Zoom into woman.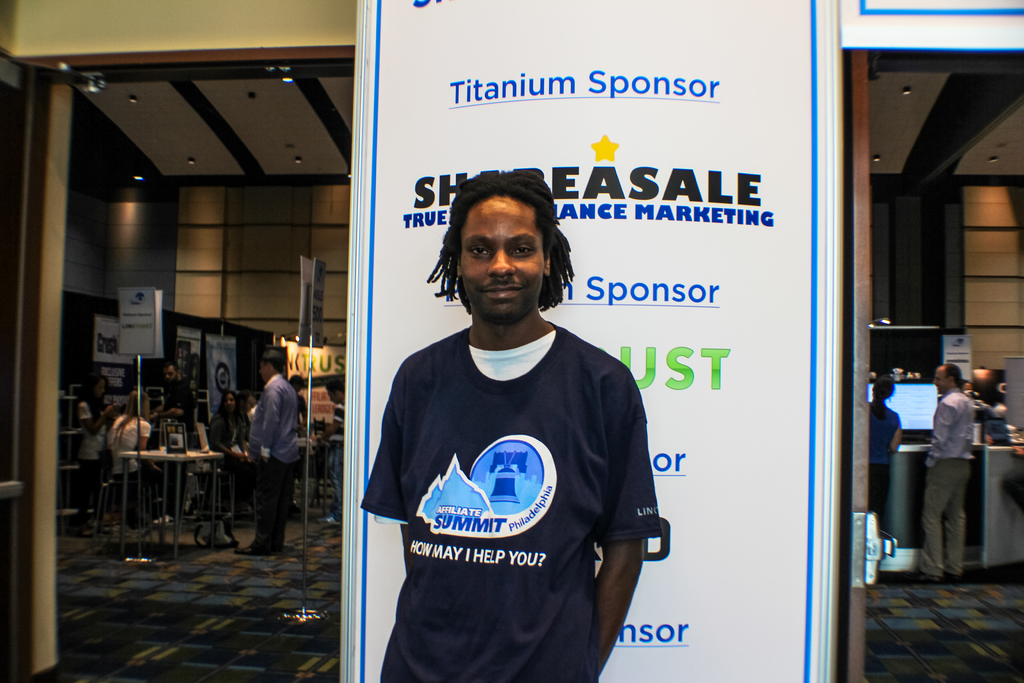
Zoom target: locate(871, 372, 900, 541).
